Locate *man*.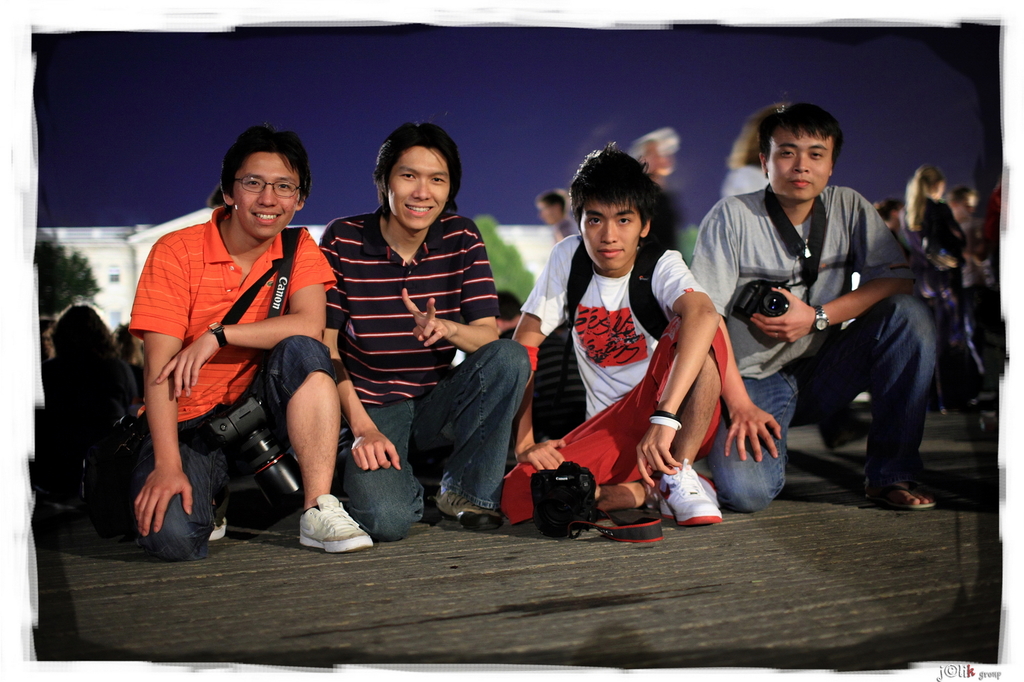
Bounding box: (499,136,730,525).
